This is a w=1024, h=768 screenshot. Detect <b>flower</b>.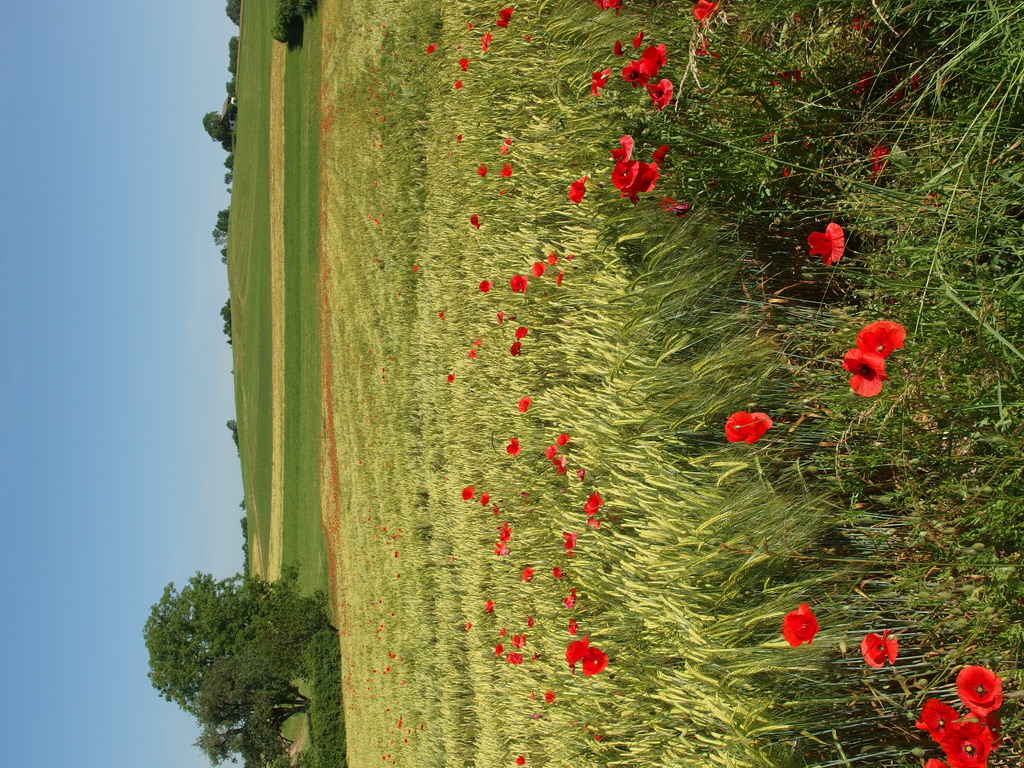
bbox=[851, 15, 867, 31].
